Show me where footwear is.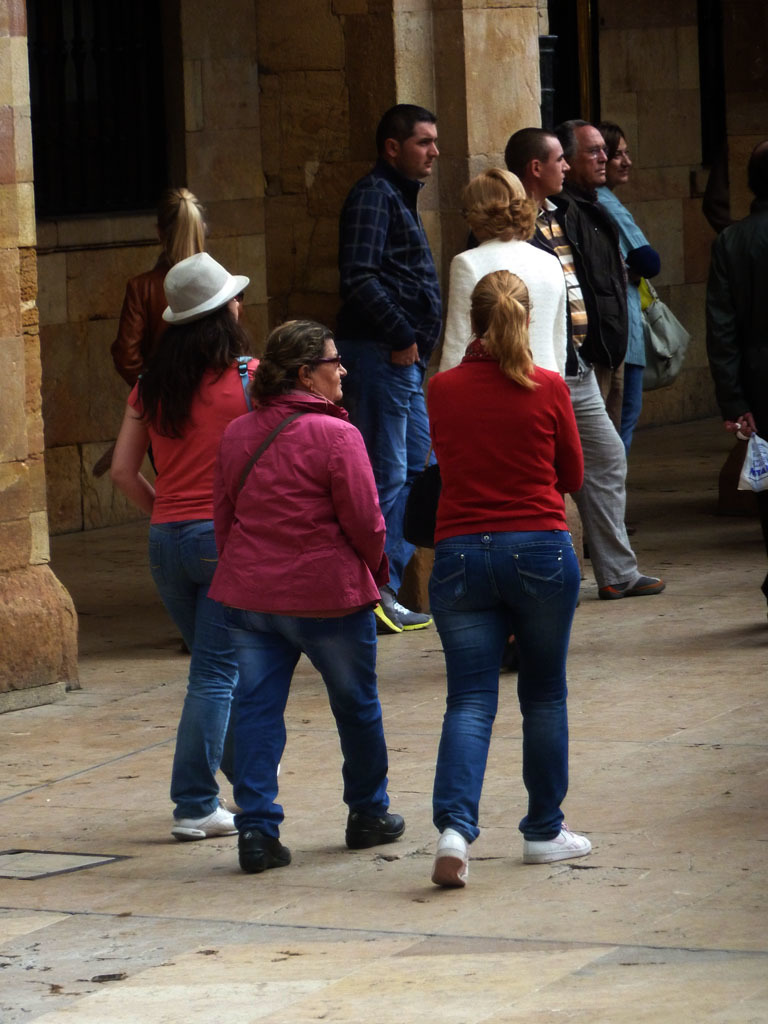
footwear is at [x1=596, y1=570, x2=669, y2=596].
